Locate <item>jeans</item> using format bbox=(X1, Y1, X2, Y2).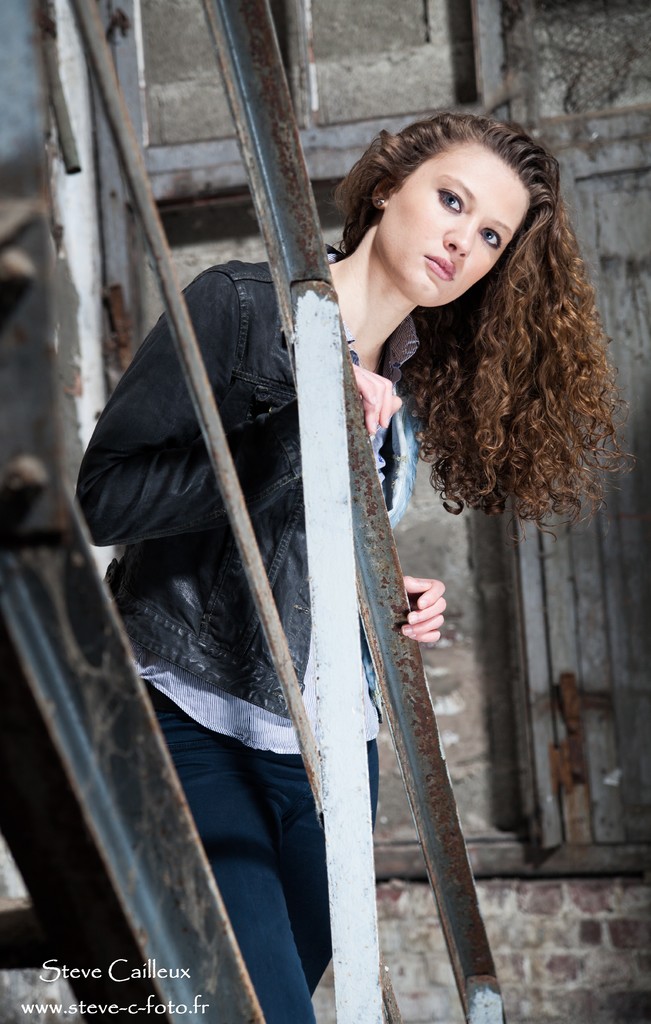
bbox=(172, 685, 376, 1020).
